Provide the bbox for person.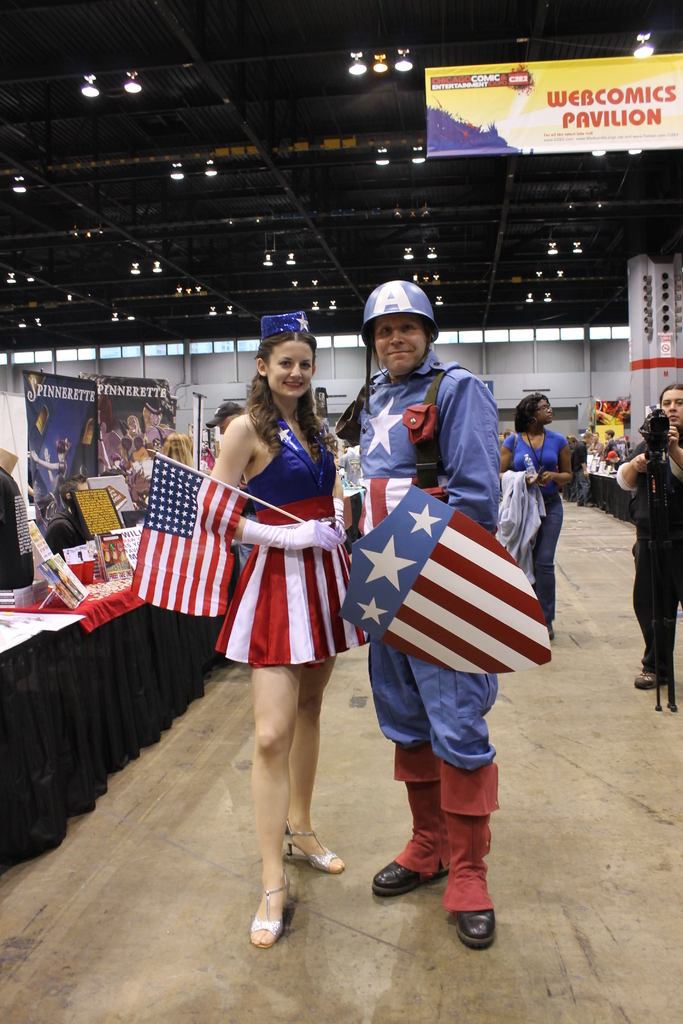
pyautogui.locateOnScreen(616, 386, 682, 692).
